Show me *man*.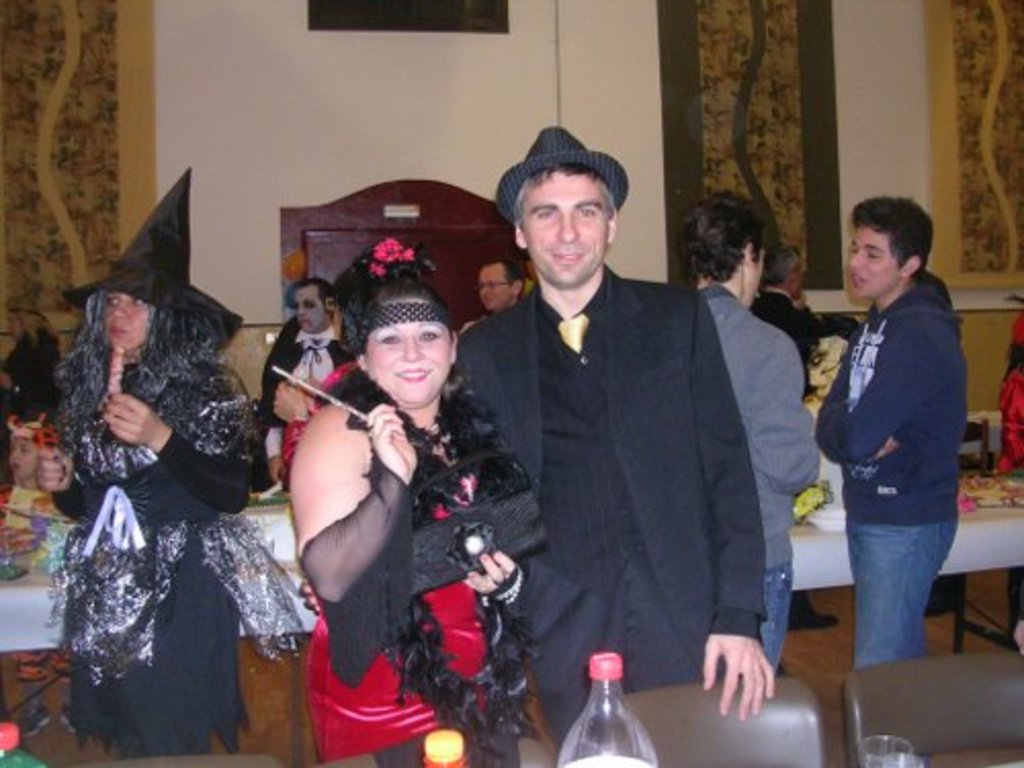
*man* is here: [676,190,821,686].
